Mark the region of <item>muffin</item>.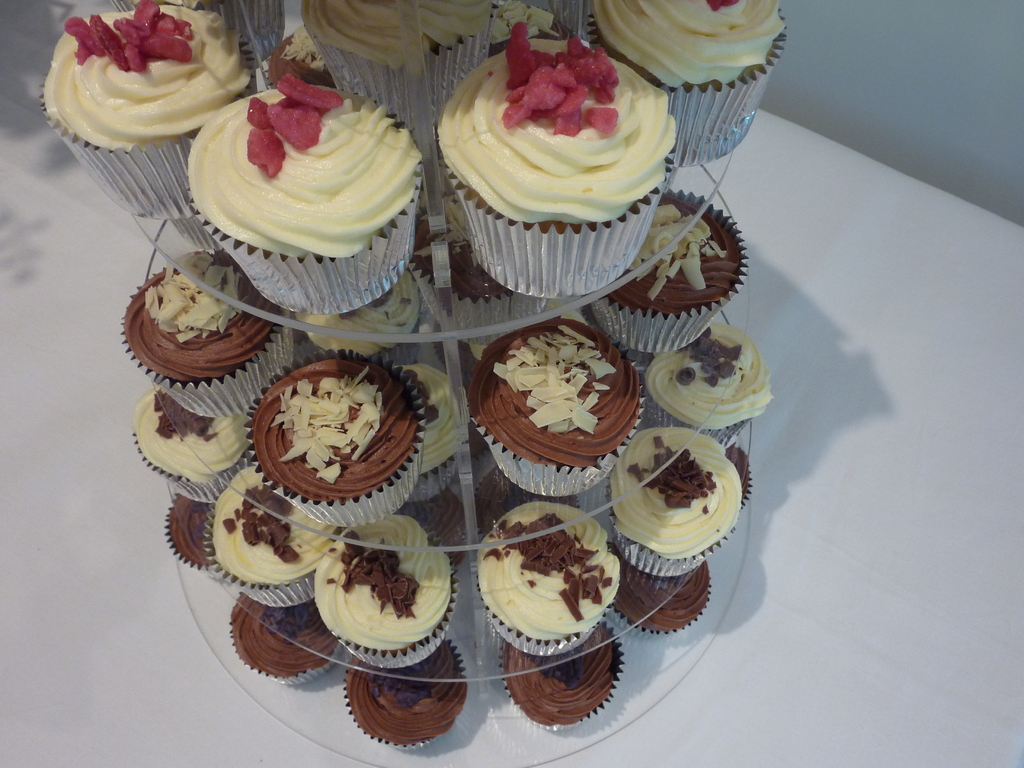
Region: <region>588, 0, 788, 169</region>.
